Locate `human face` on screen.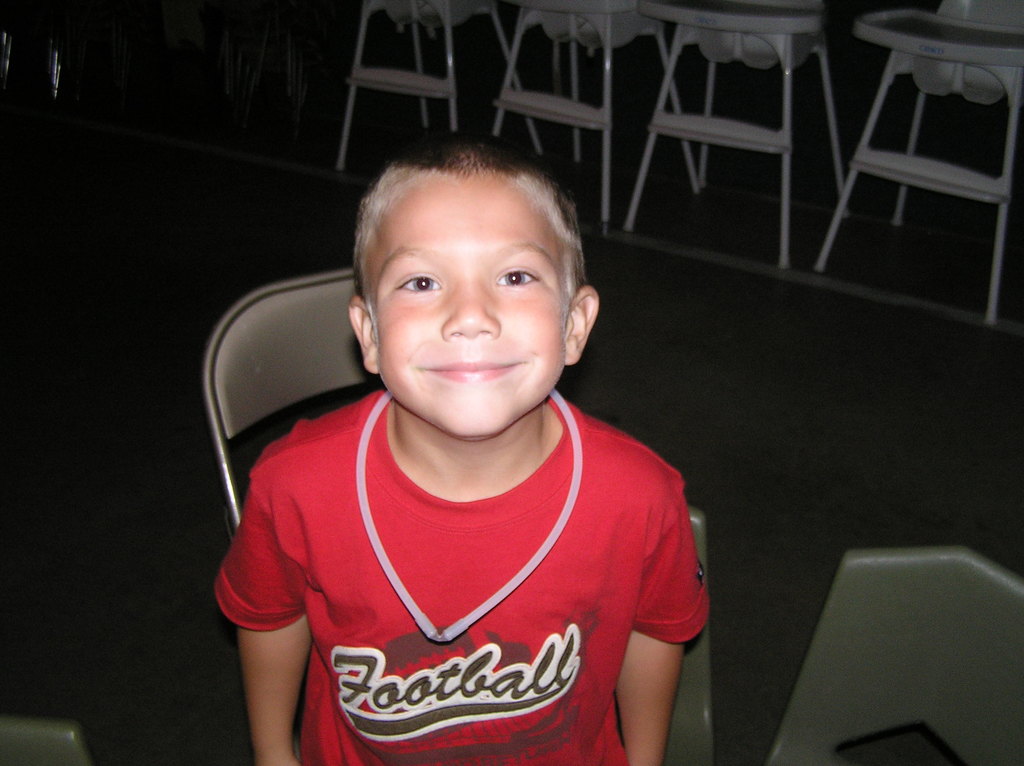
On screen at 362 175 566 440.
